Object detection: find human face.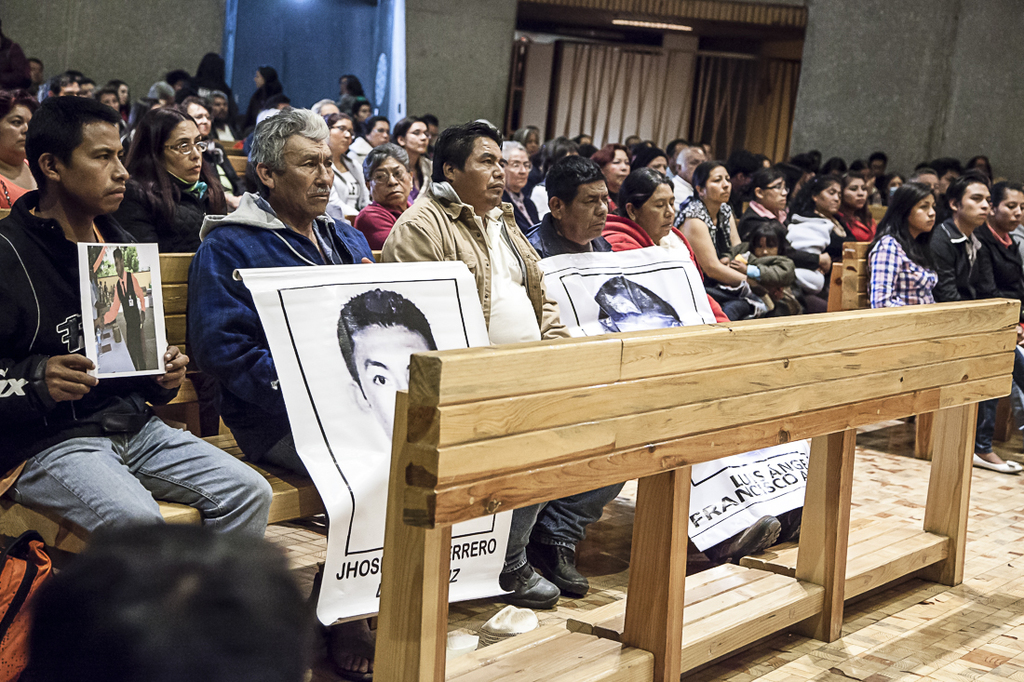
158 120 201 182.
